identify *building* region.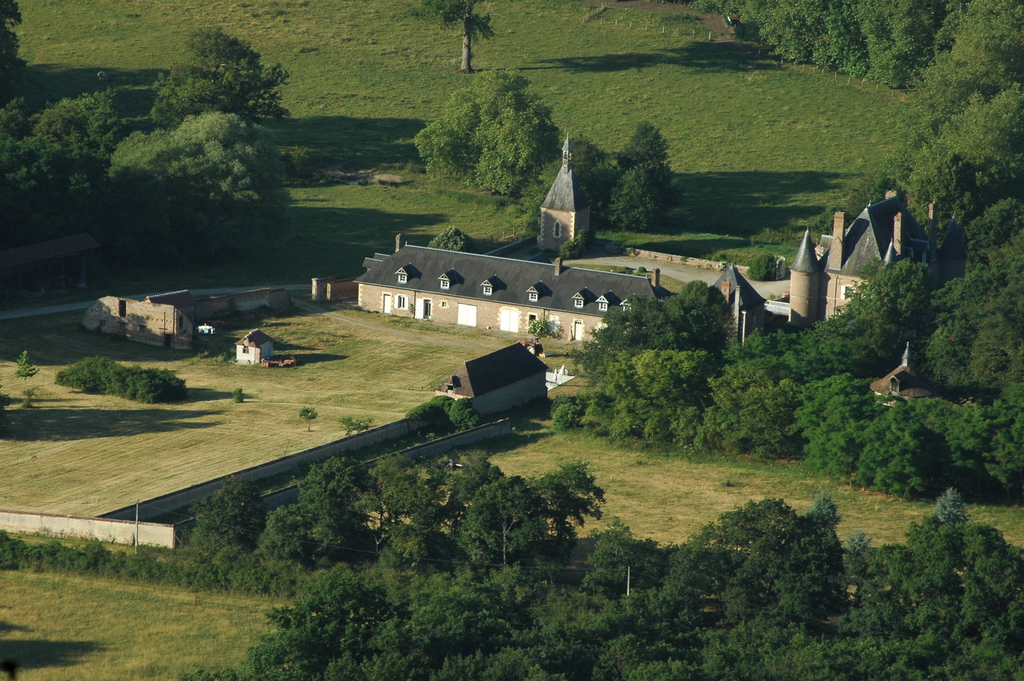
Region: <region>539, 135, 591, 250</region>.
